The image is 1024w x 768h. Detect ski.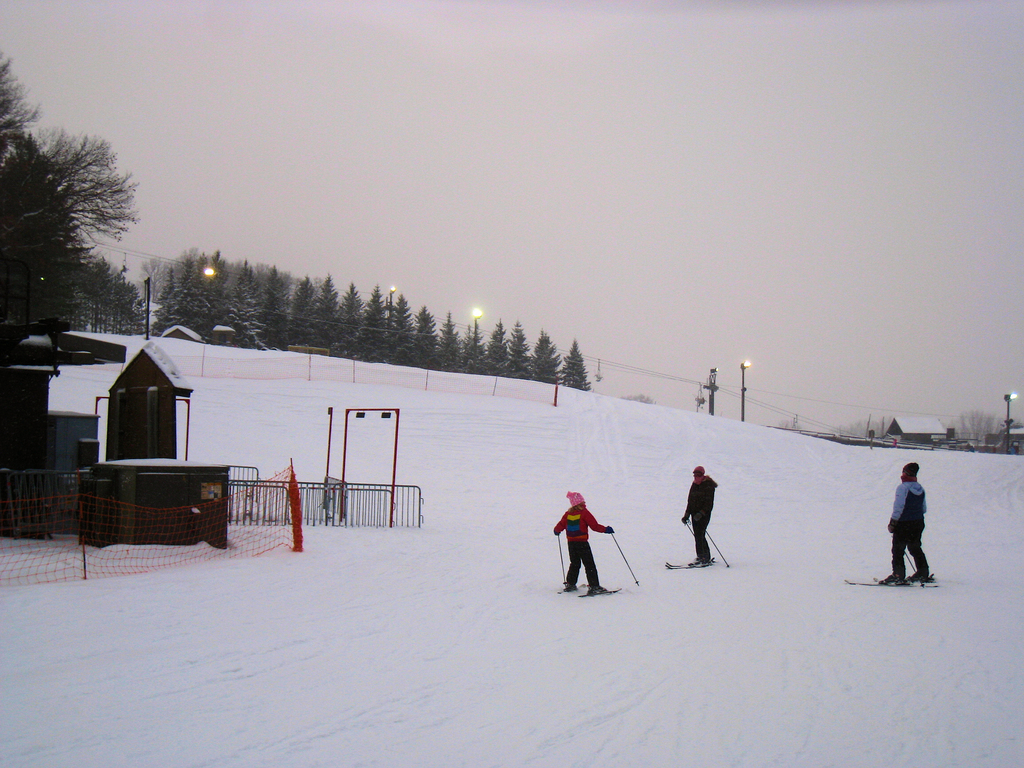
Detection: bbox=[665, 558, 719, 564].
